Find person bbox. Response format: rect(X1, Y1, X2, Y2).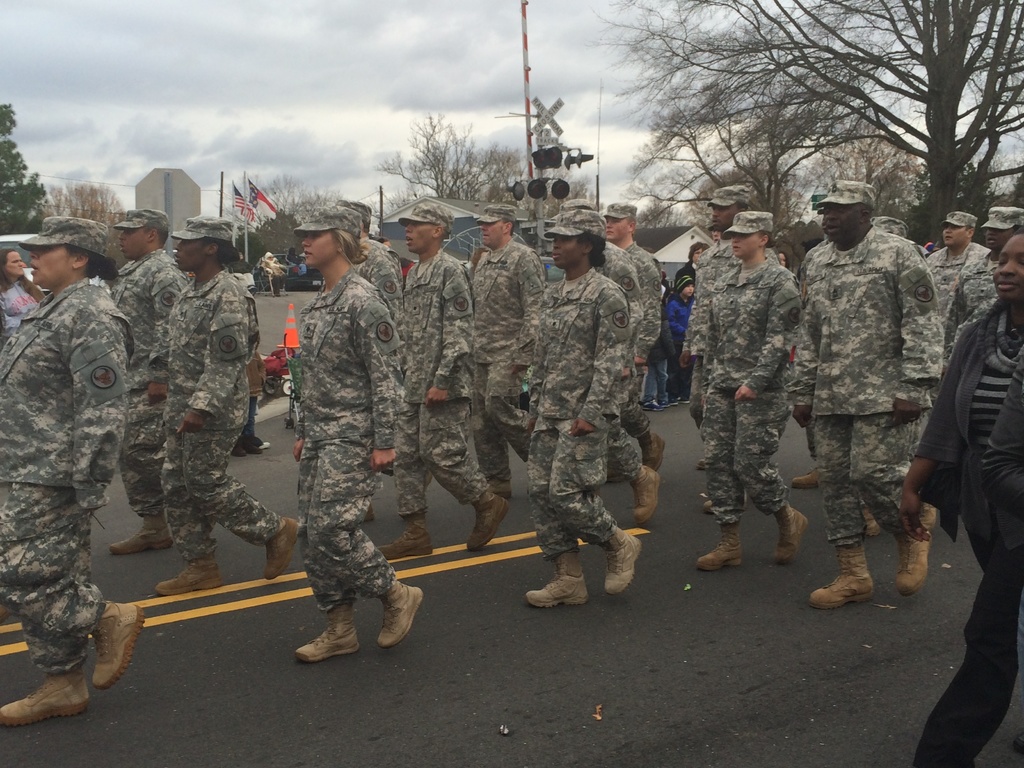
rect(532, 211, 660, 527).
